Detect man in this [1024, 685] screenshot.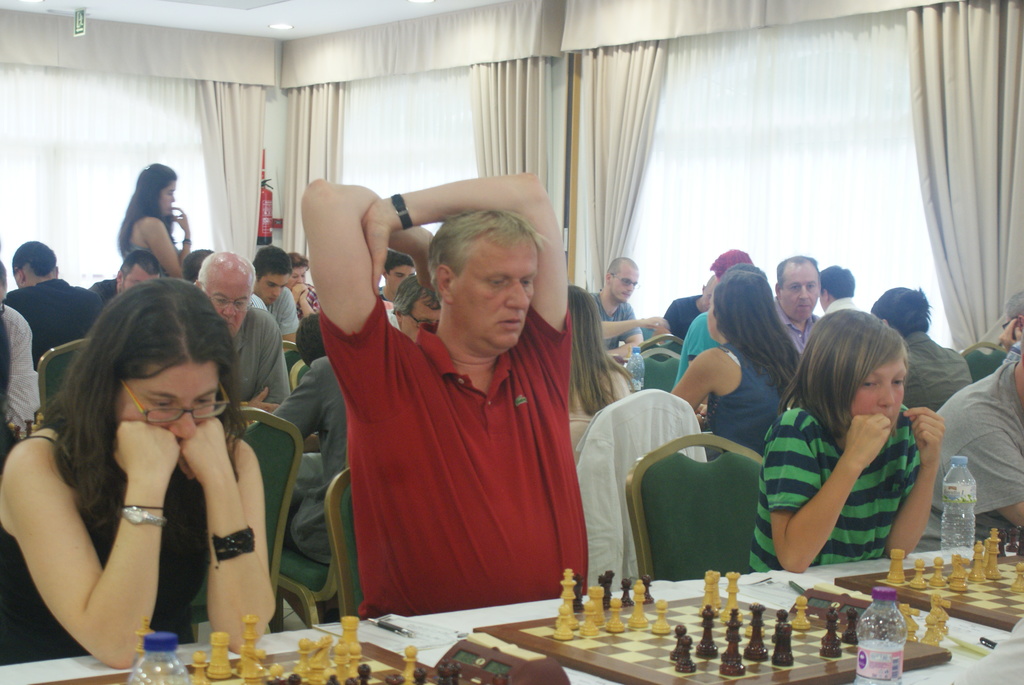
Detection: 285:180:604:638.
